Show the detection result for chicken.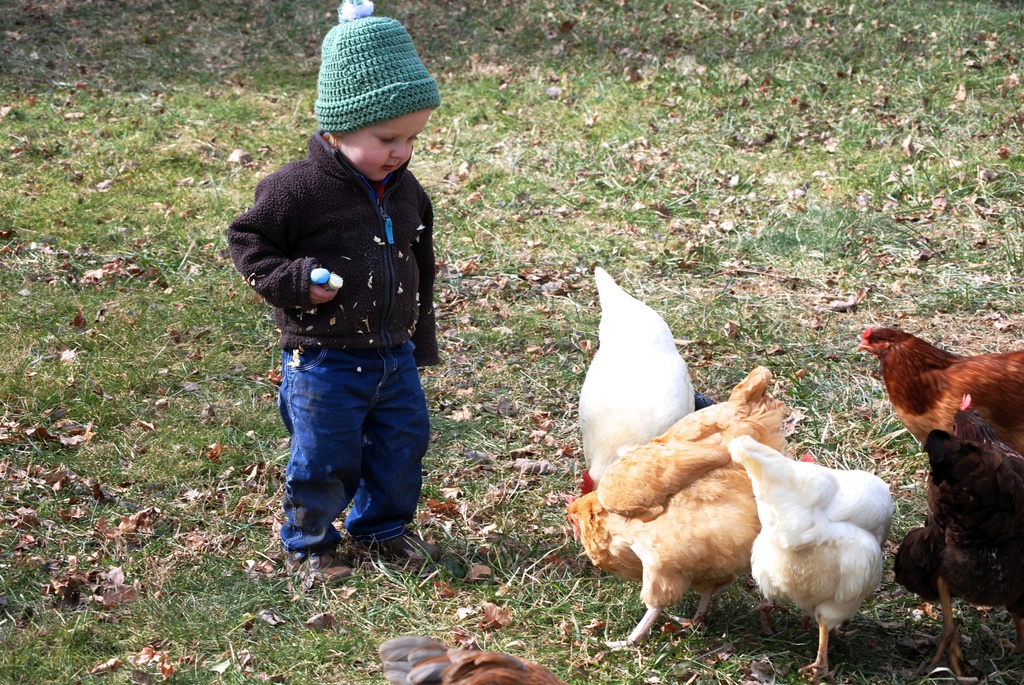
(x1=363, y1=624, x2=573, y2=684).
